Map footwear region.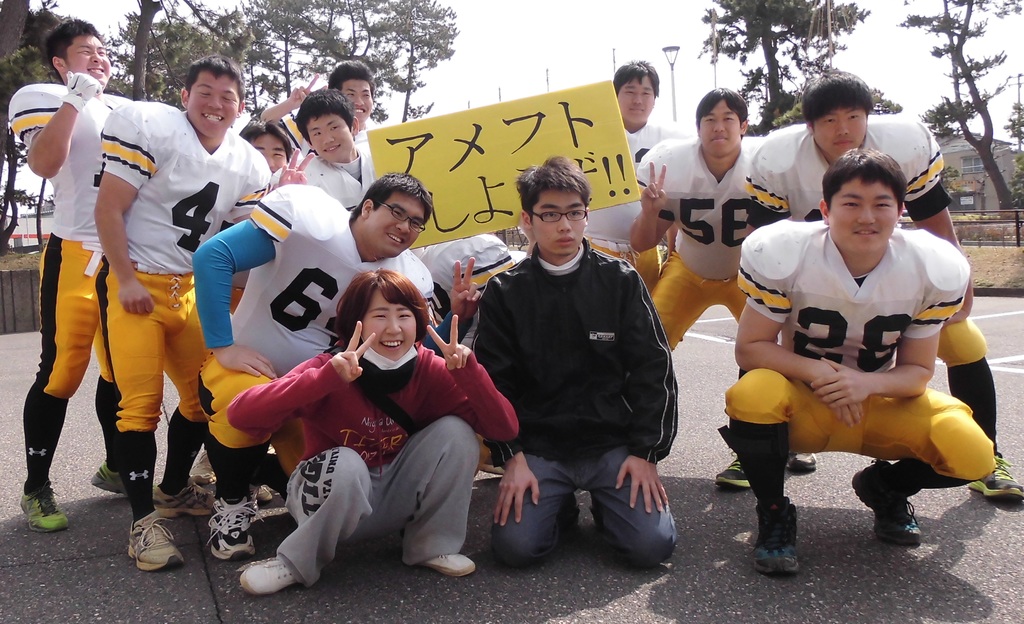
Mapped to region(785, 451, 820, 469).
